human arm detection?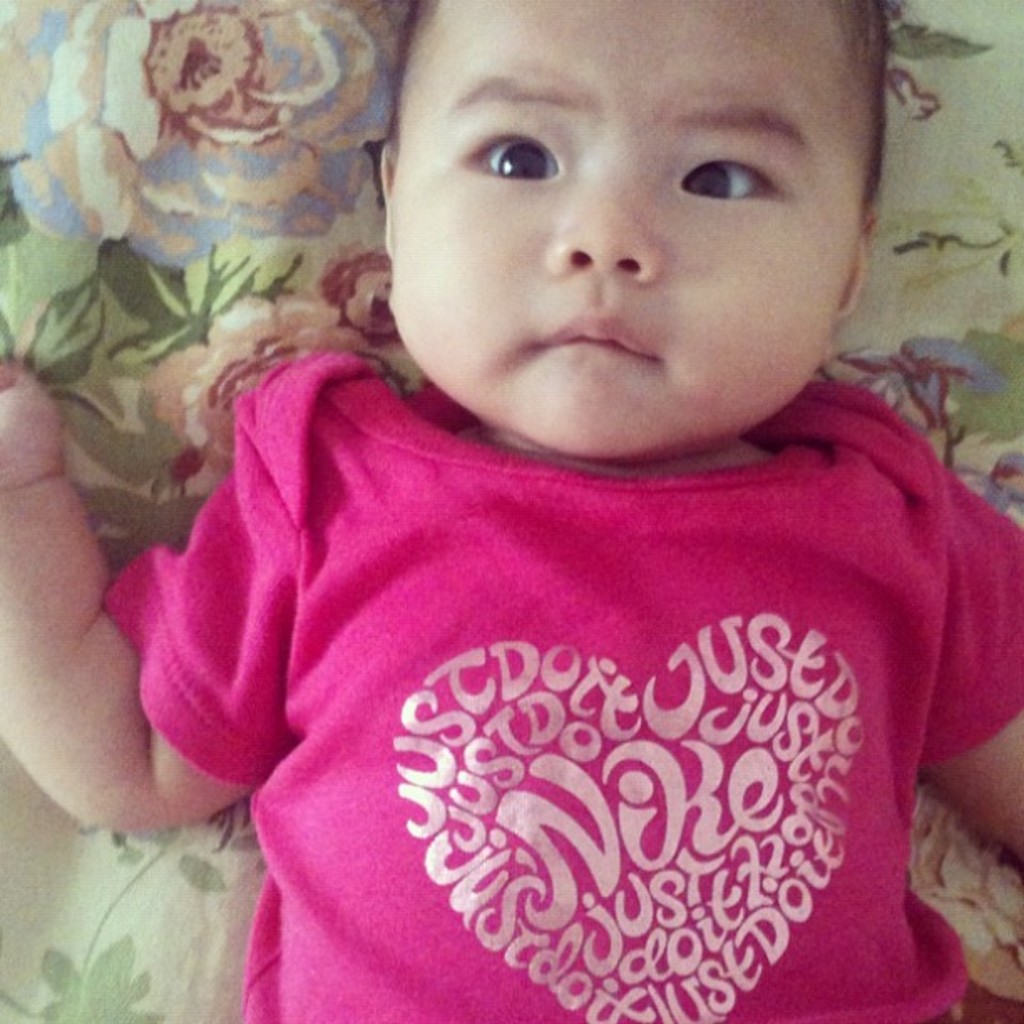
x1=888, y1=410, x2=1022, y2=868
